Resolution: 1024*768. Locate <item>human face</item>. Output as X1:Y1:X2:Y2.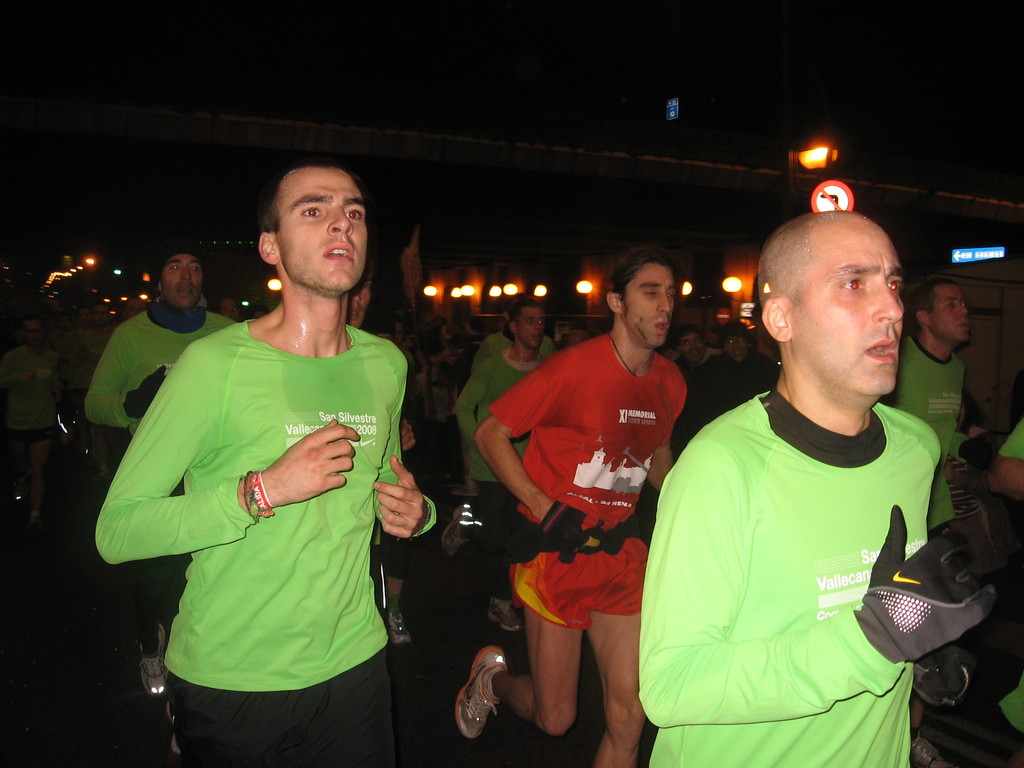
932:282:966:342.
